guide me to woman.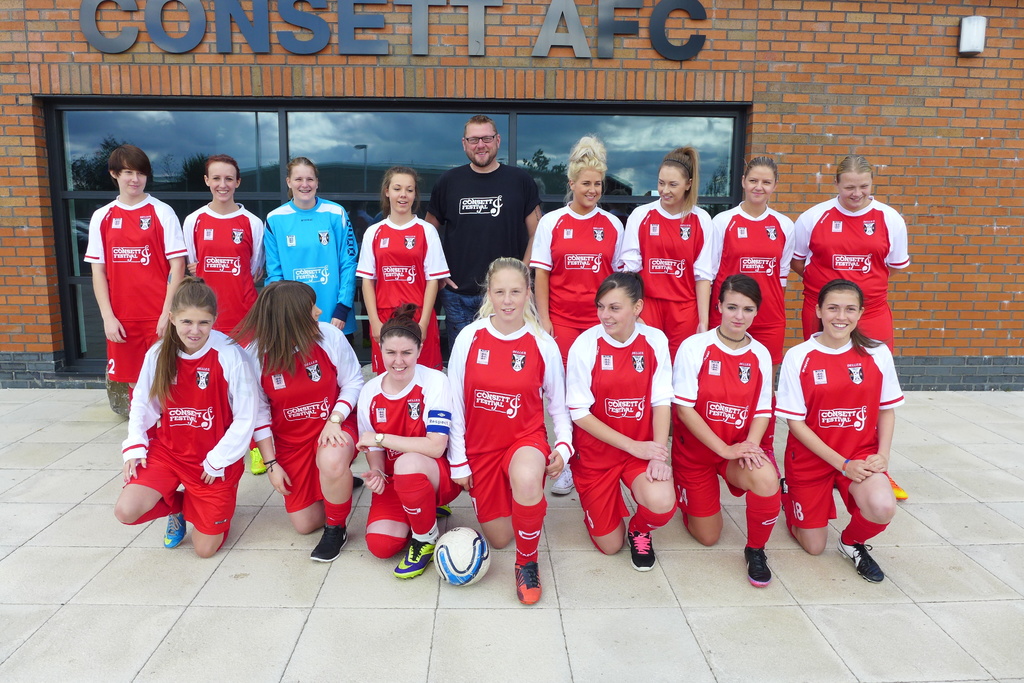
Guidance: (x1=355, y1=299, x2=465, y2=584).
